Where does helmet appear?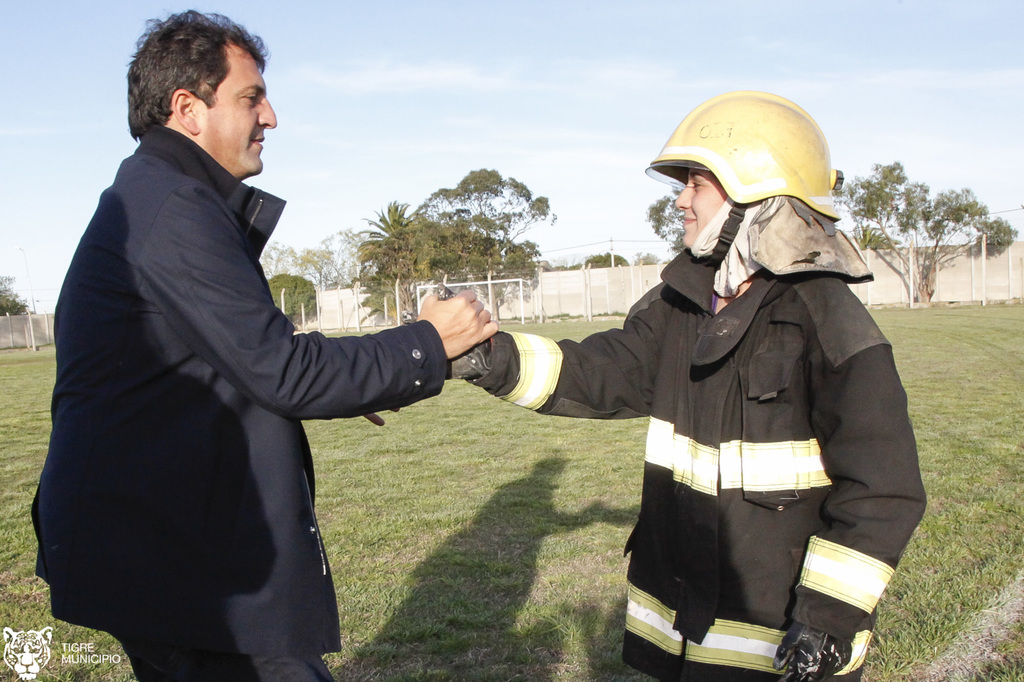
Appears at x1=649, y1=88, x2=873, y2=308.
